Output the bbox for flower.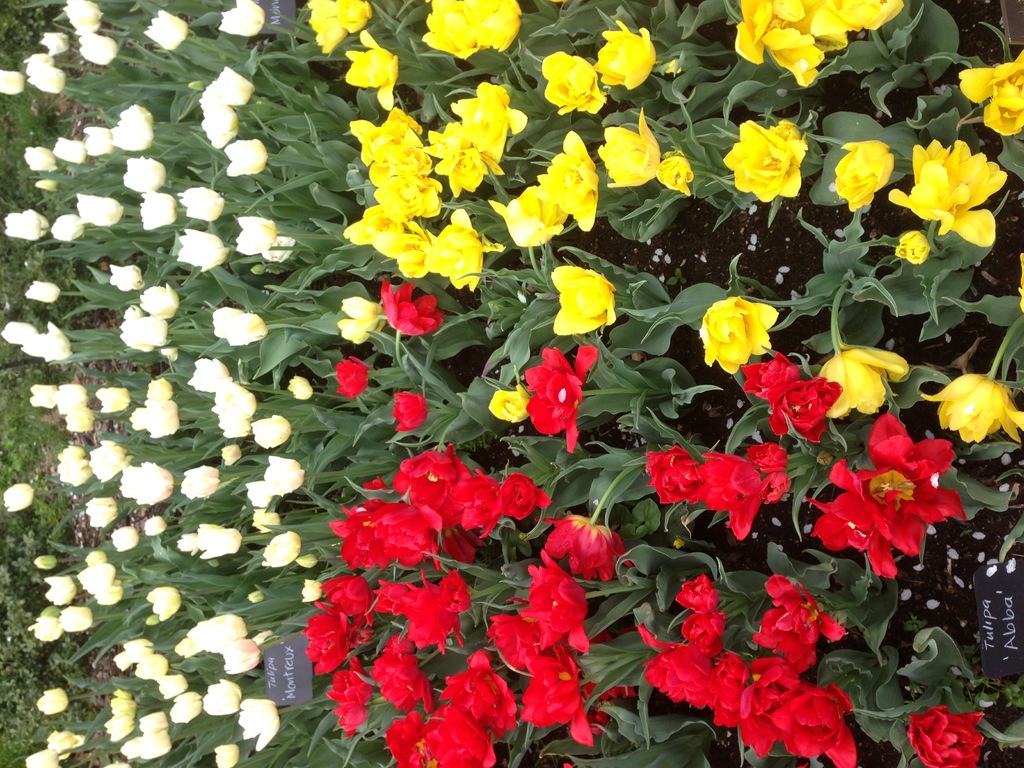
[x1=3, y1=208, x2=42, y2=244].
